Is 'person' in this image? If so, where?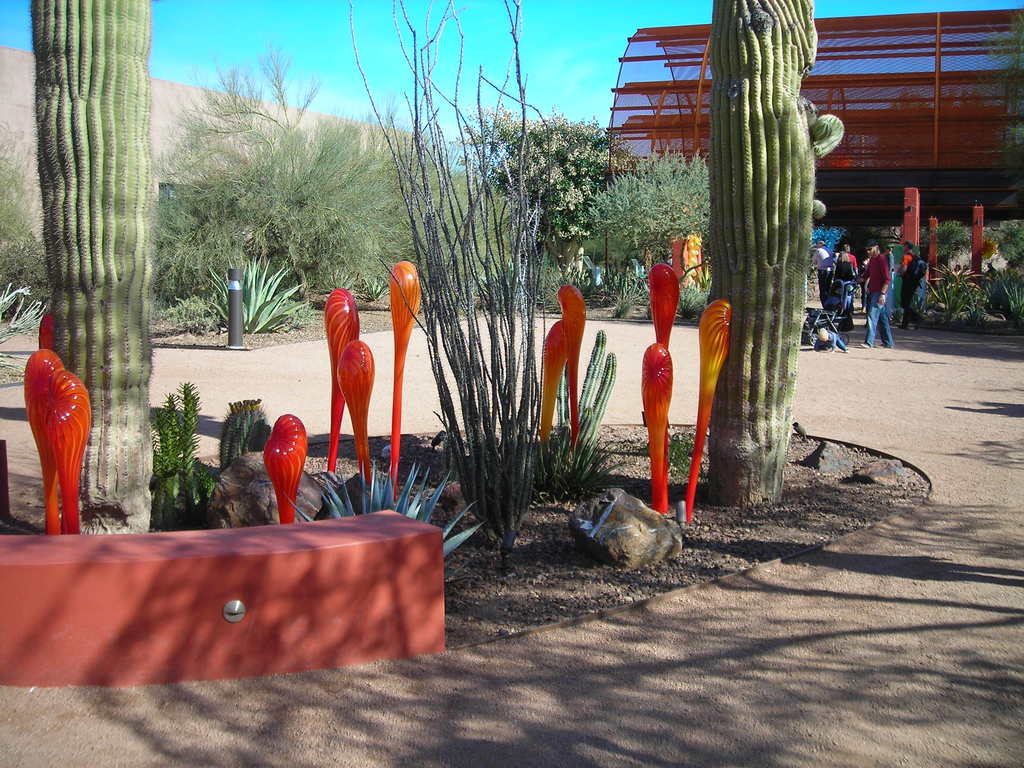
Yes, at 808 239 836 317.
